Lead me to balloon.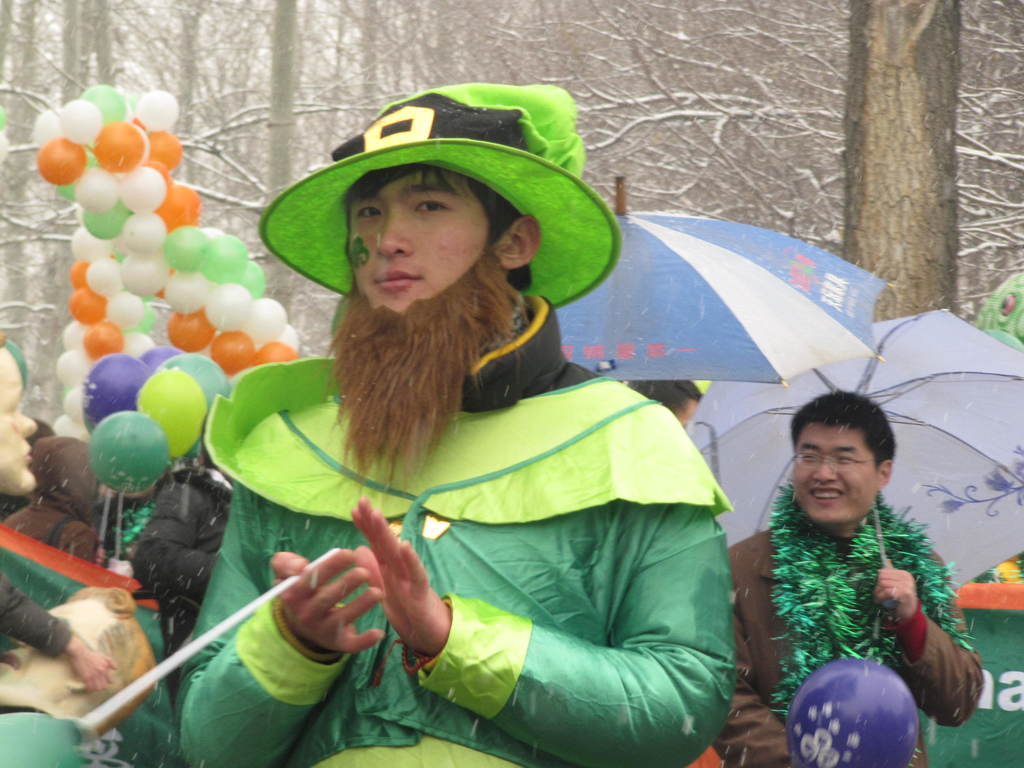
Lead to [left=84, top=204, right=130, bottom=235].
